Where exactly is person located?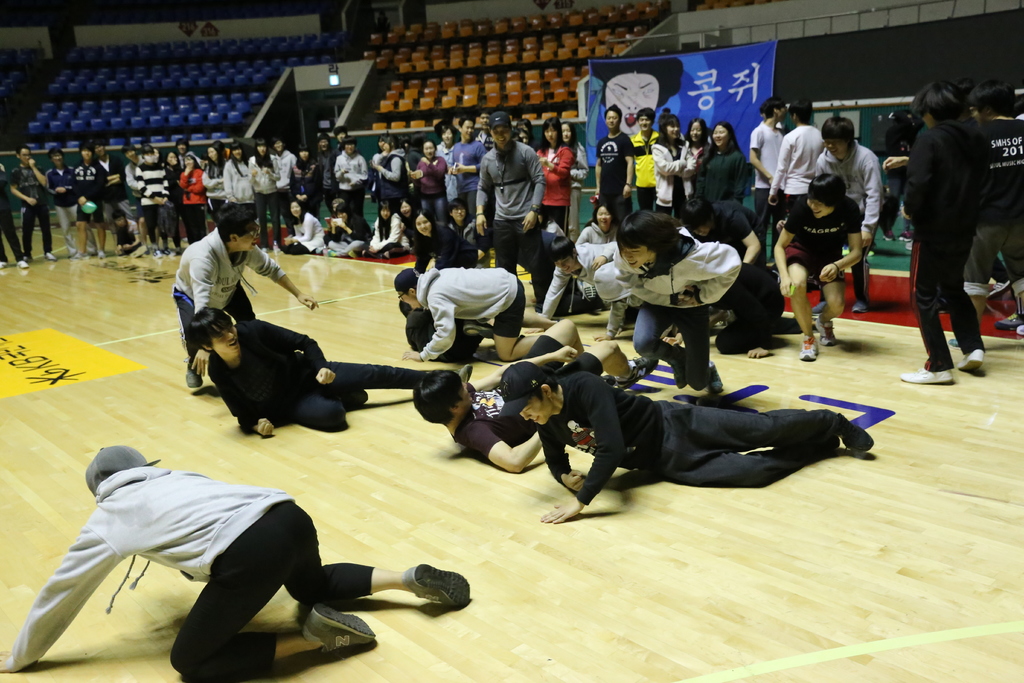
Its bounding box is [x1=249, y1=132, x2=282, y2=259].
